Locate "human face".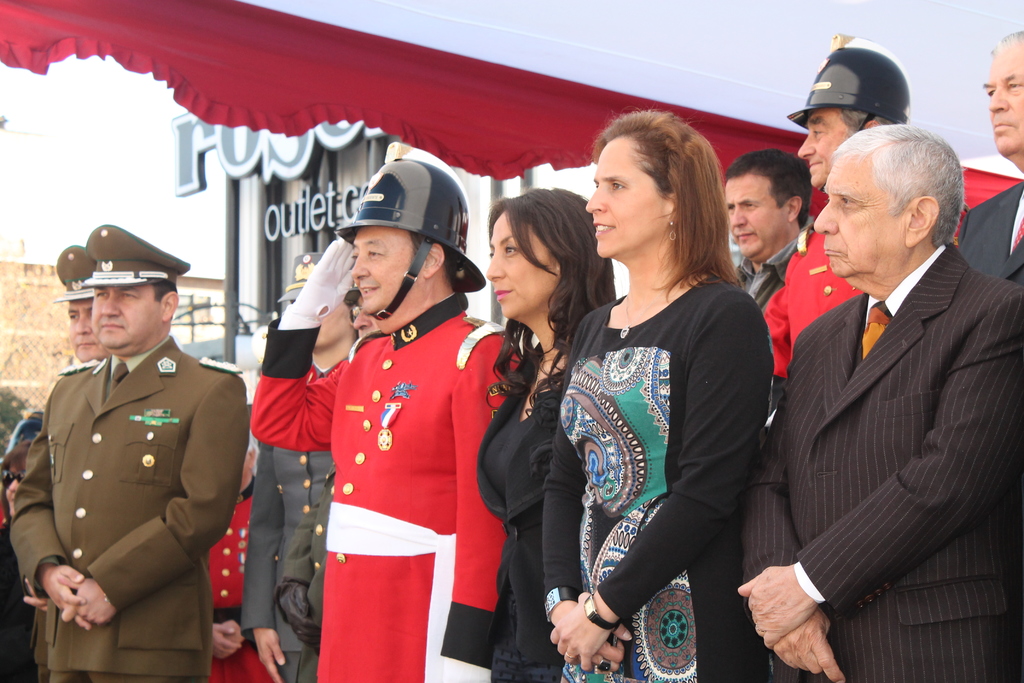
Bounding box: rect(813, 155, 908, 281).
